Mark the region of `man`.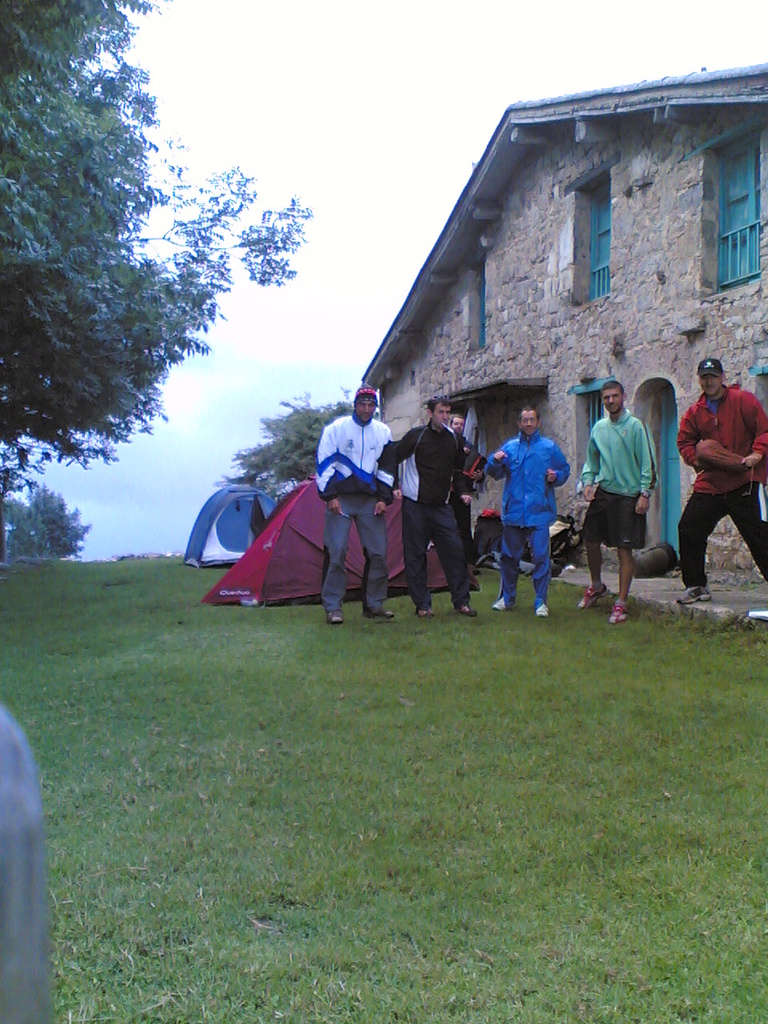
Region: left=300, top=386, right=397, bottom=623.
